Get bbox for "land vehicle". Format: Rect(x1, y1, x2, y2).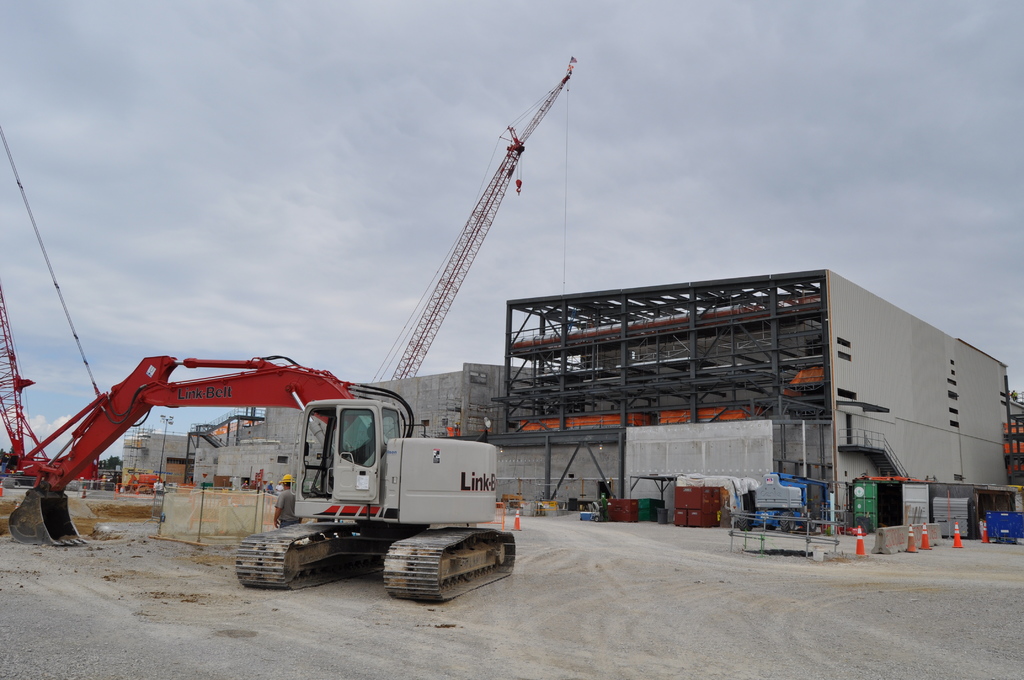
Rect(32, 349, 534, 589).
